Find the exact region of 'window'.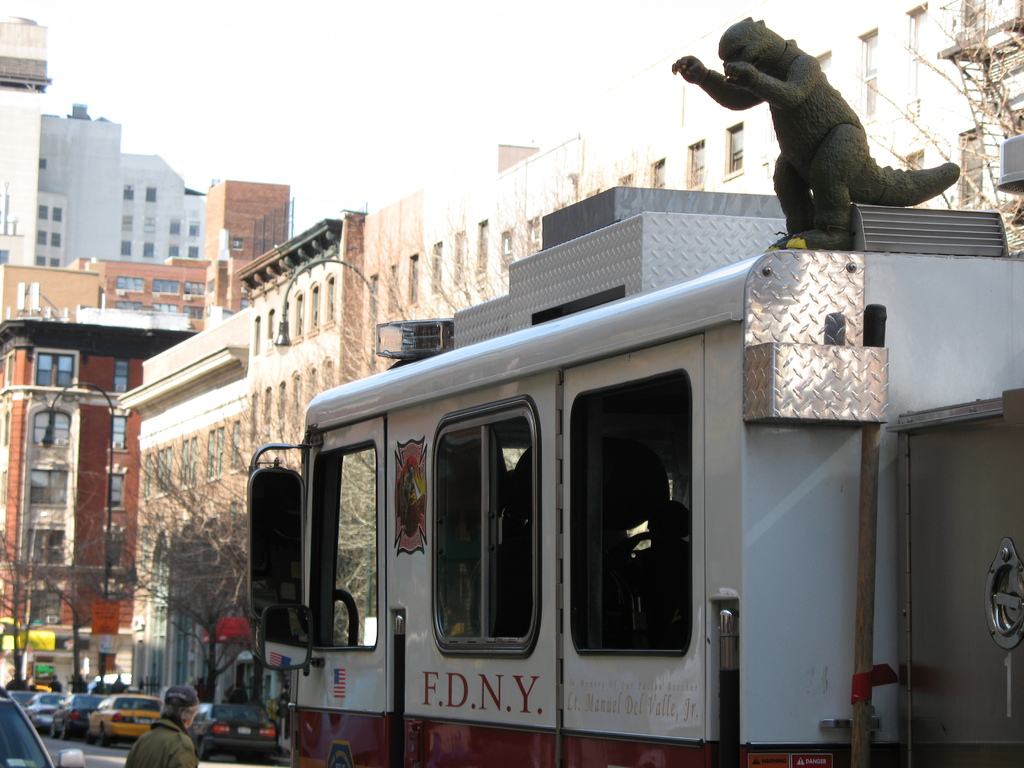
Exact region: bbox(721, 119, 744, 173).
